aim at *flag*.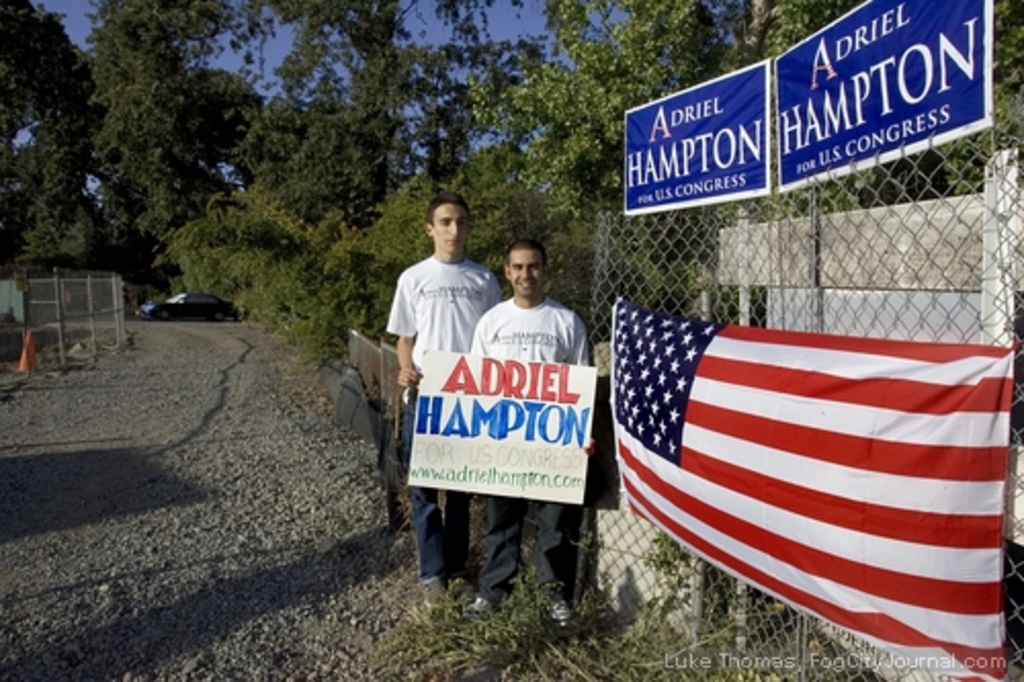
Aimed at [x1=616, y1=303, x2=1001, y2=649].
